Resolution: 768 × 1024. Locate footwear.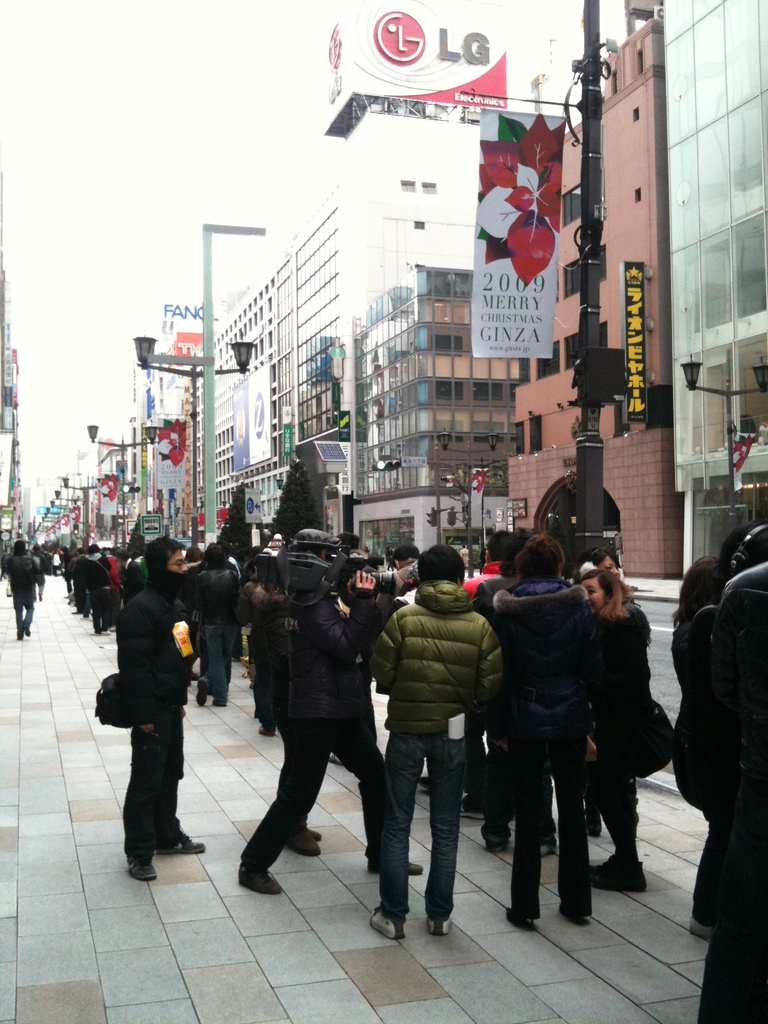
541, 833, 562, 860.
